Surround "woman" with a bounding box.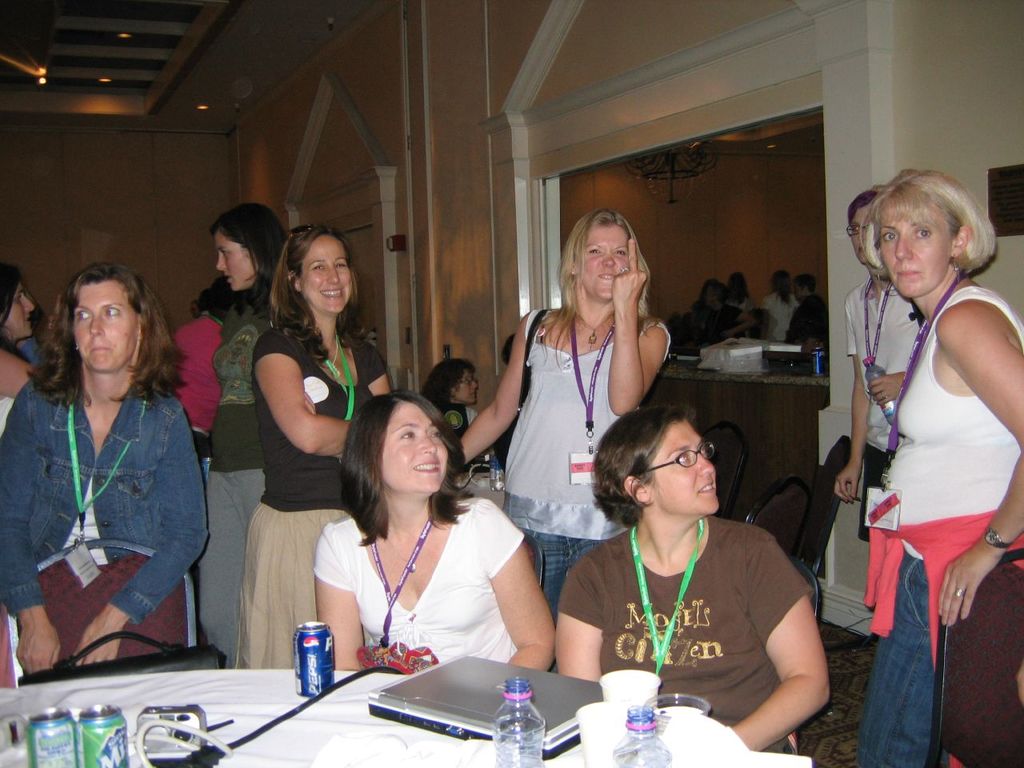
723,274,758,341.
